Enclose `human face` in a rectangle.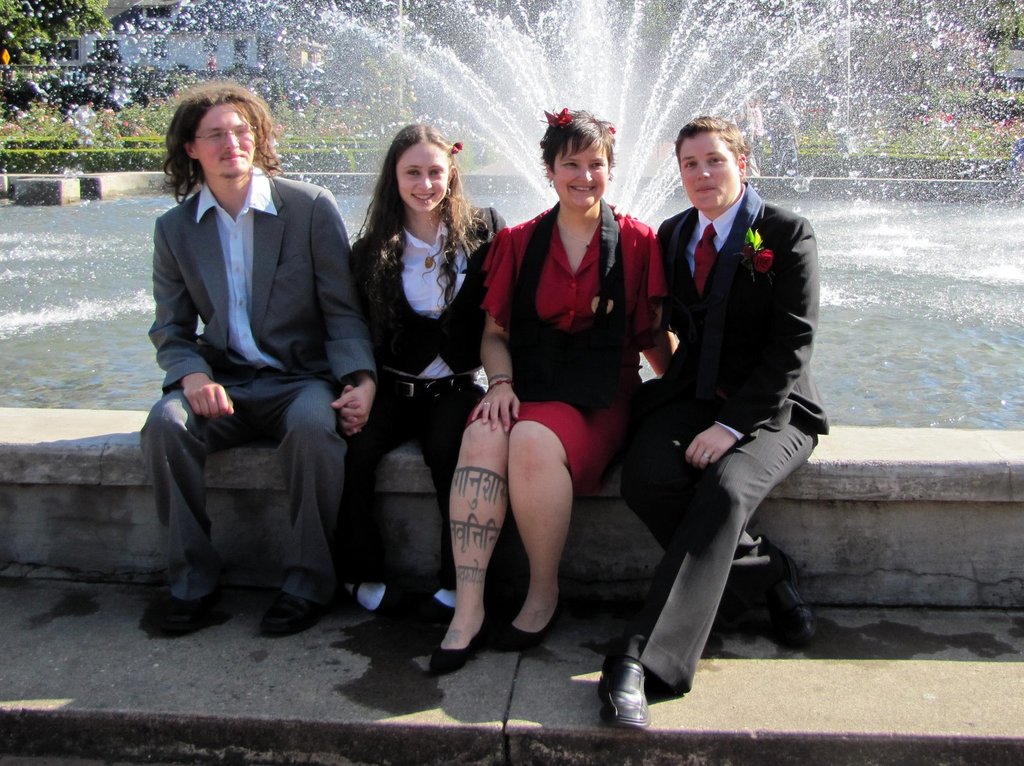
[394,141,447,212].
